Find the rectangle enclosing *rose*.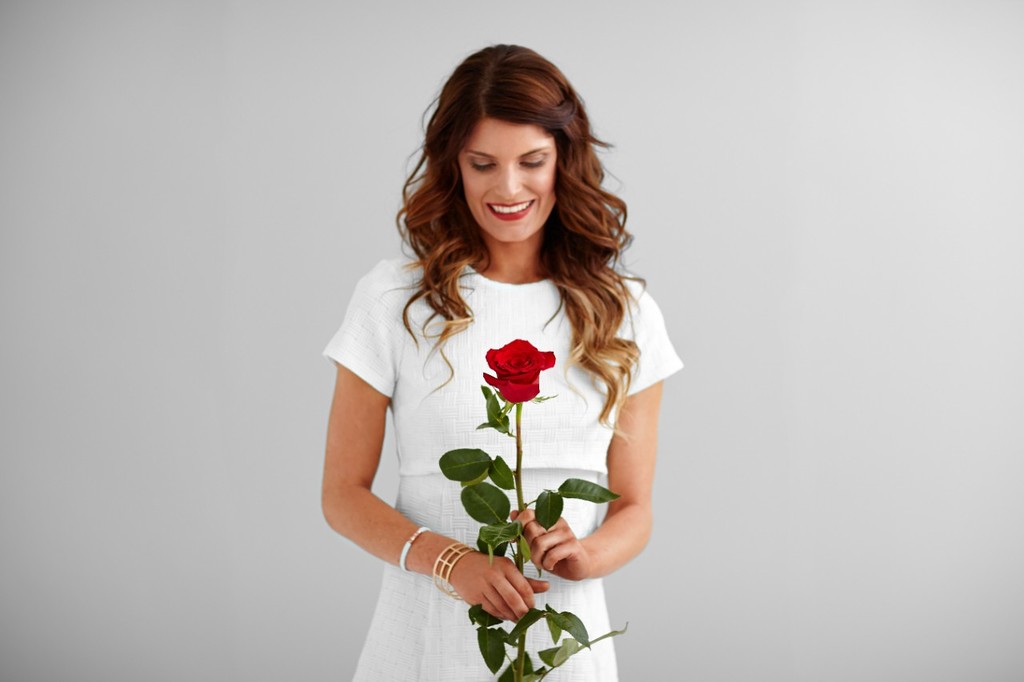
box(482, 336, 556, 402).
